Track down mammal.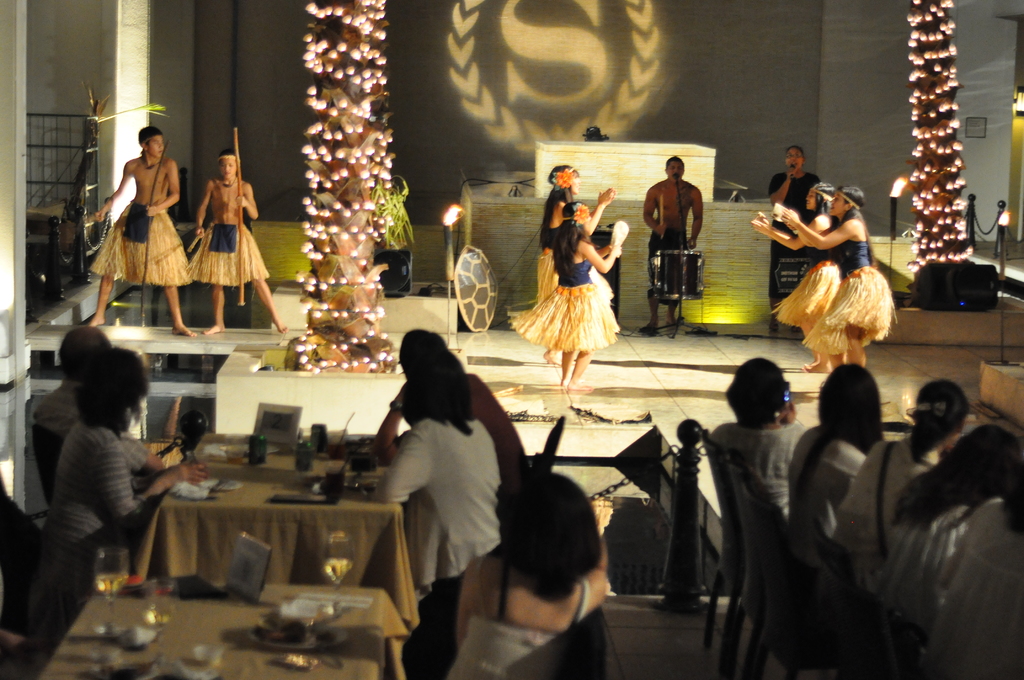
Tracked to 748,180,842,371.
